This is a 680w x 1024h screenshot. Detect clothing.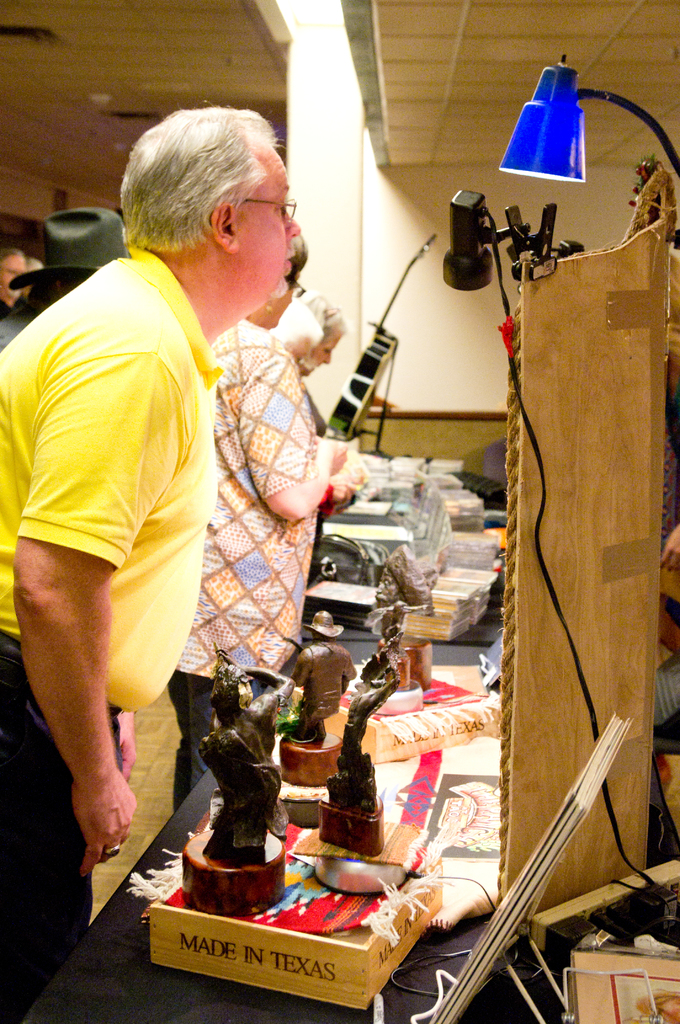
Rect(163, 671, 245, 808).
